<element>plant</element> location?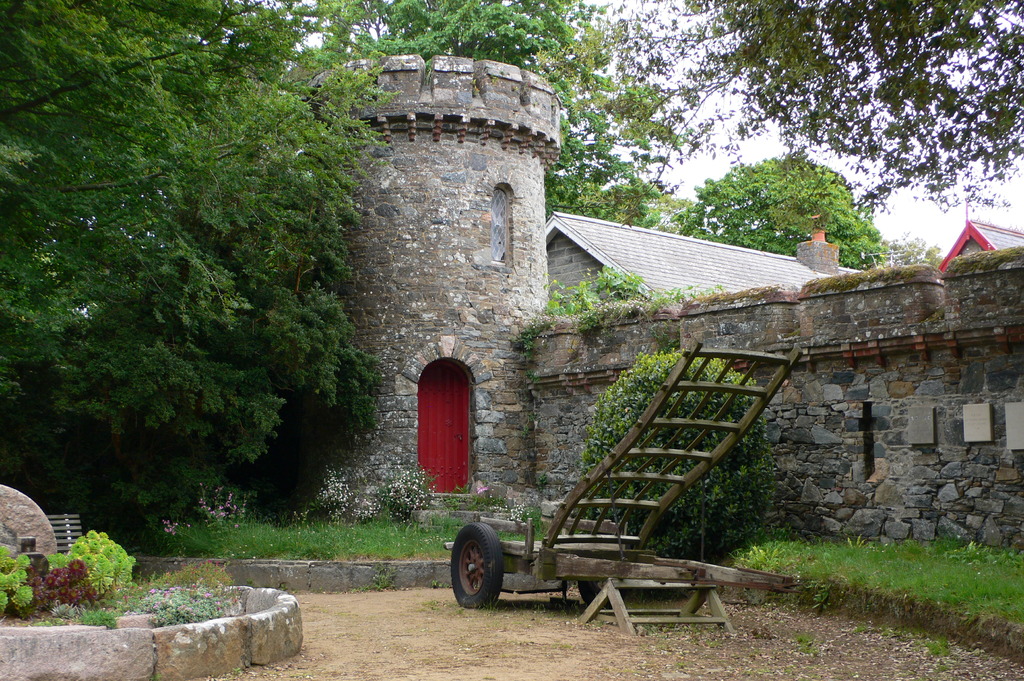
{"left": 574, "top": 344, "right": 781, "bottom": 557}
